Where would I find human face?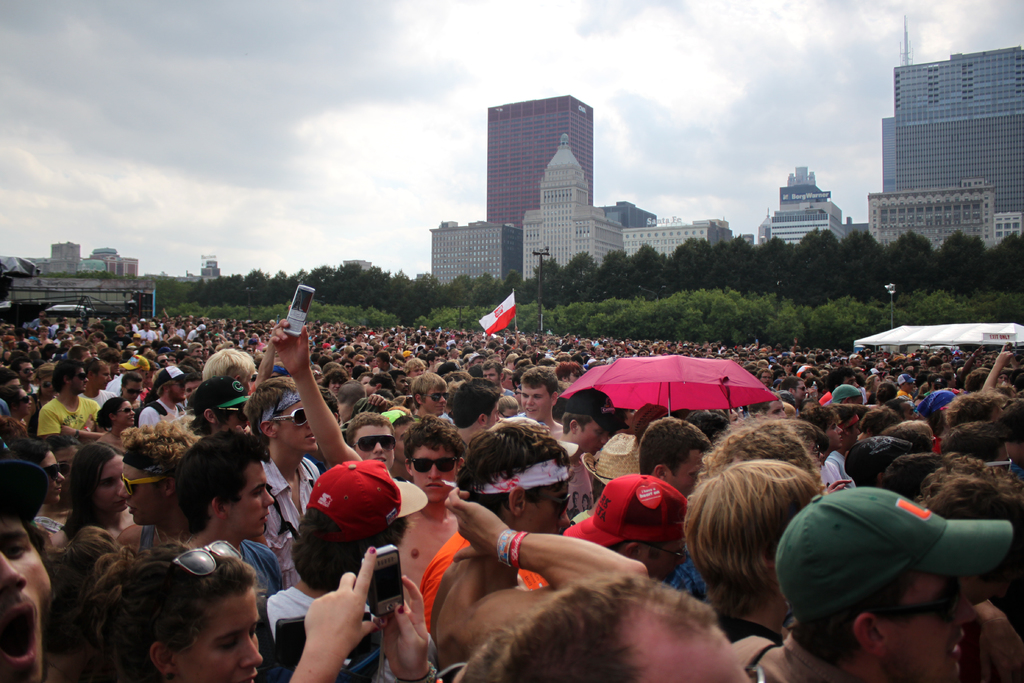
At select_region(165, 380, 186, 401).
